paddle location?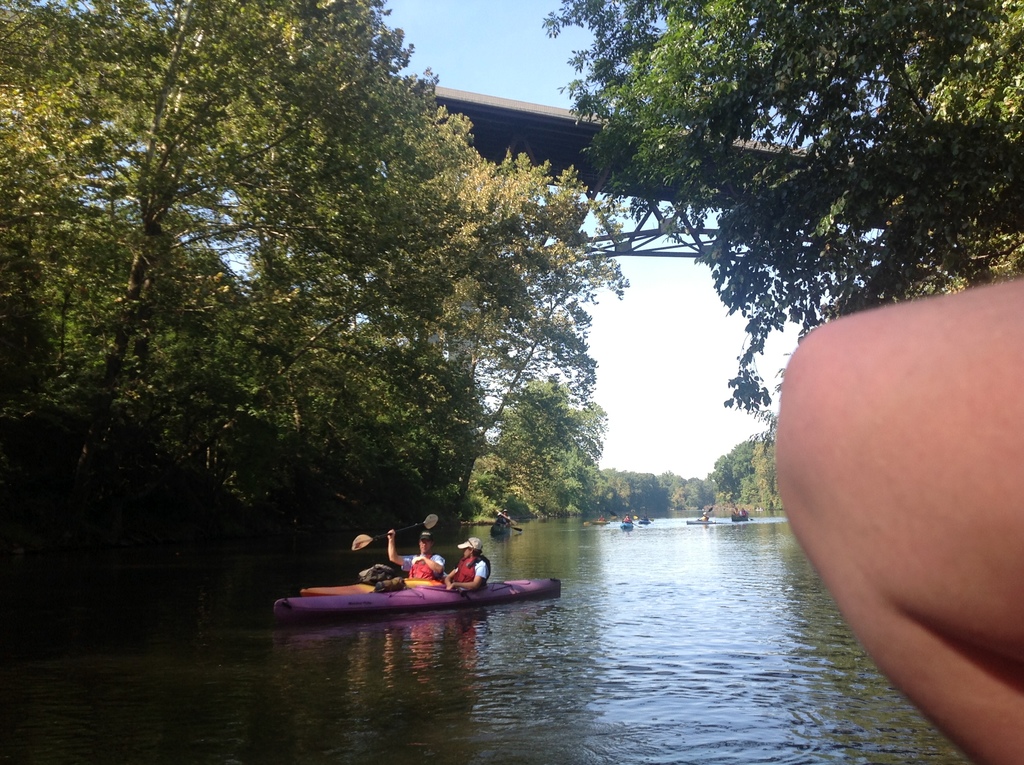
Rect(348, 512, 440, 551)
